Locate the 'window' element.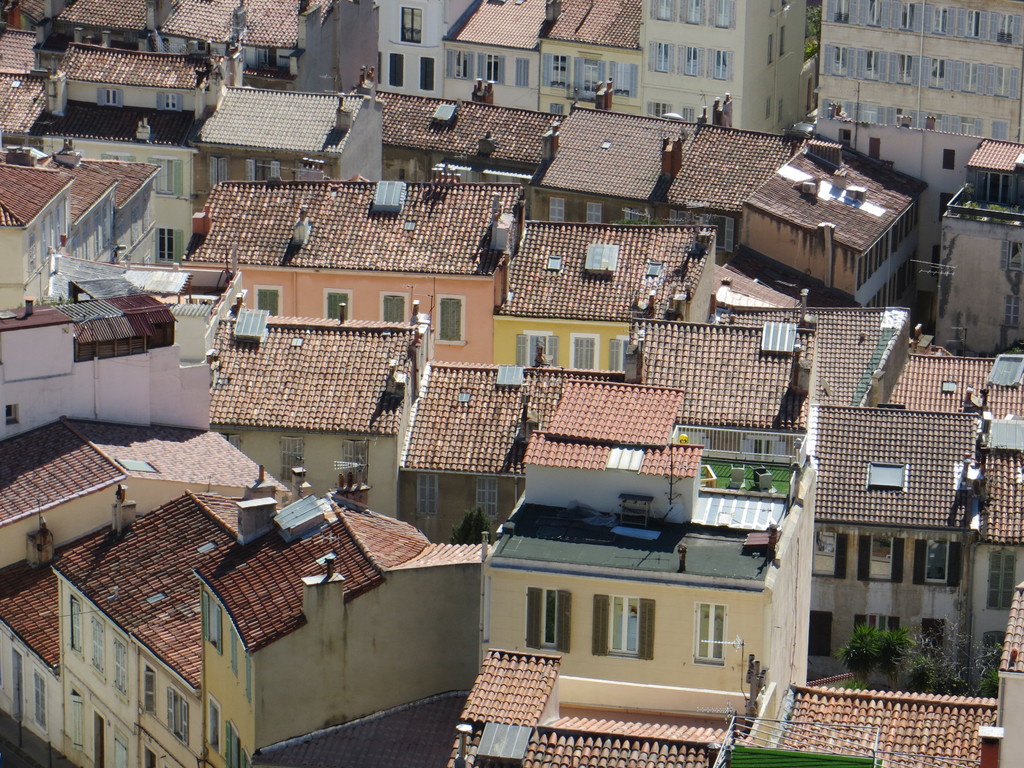
Element bbox: l=242, t=653, r=251, b=701.
